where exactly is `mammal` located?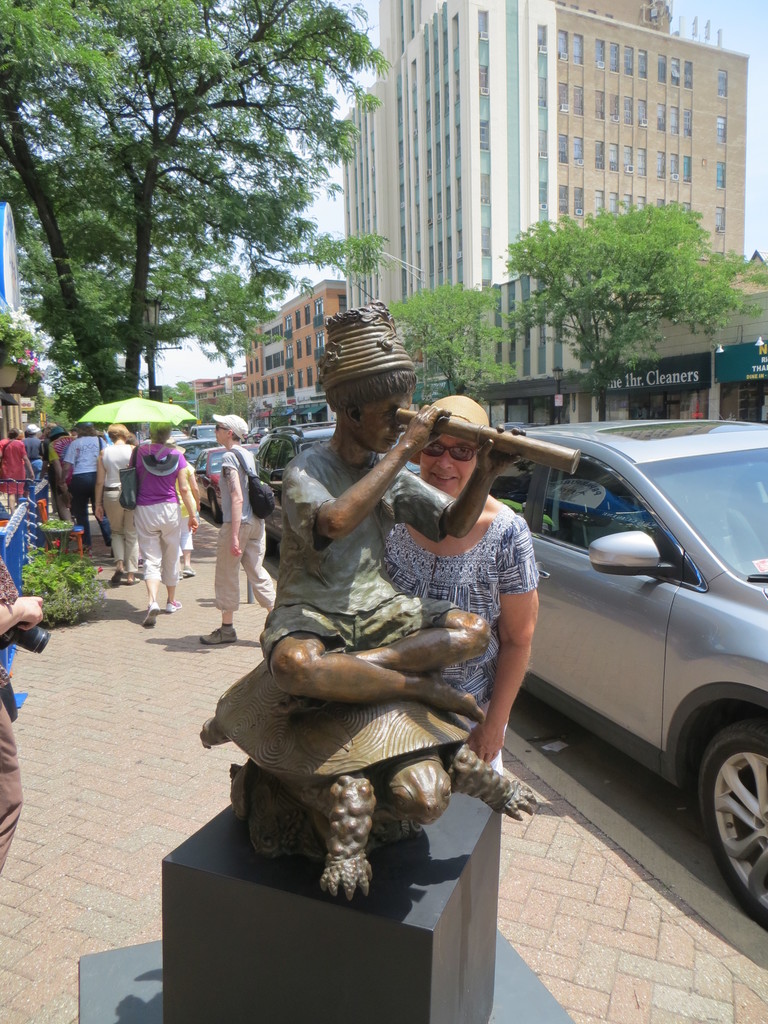
Its bounding box is BBox(49, 424, 74, 531).
